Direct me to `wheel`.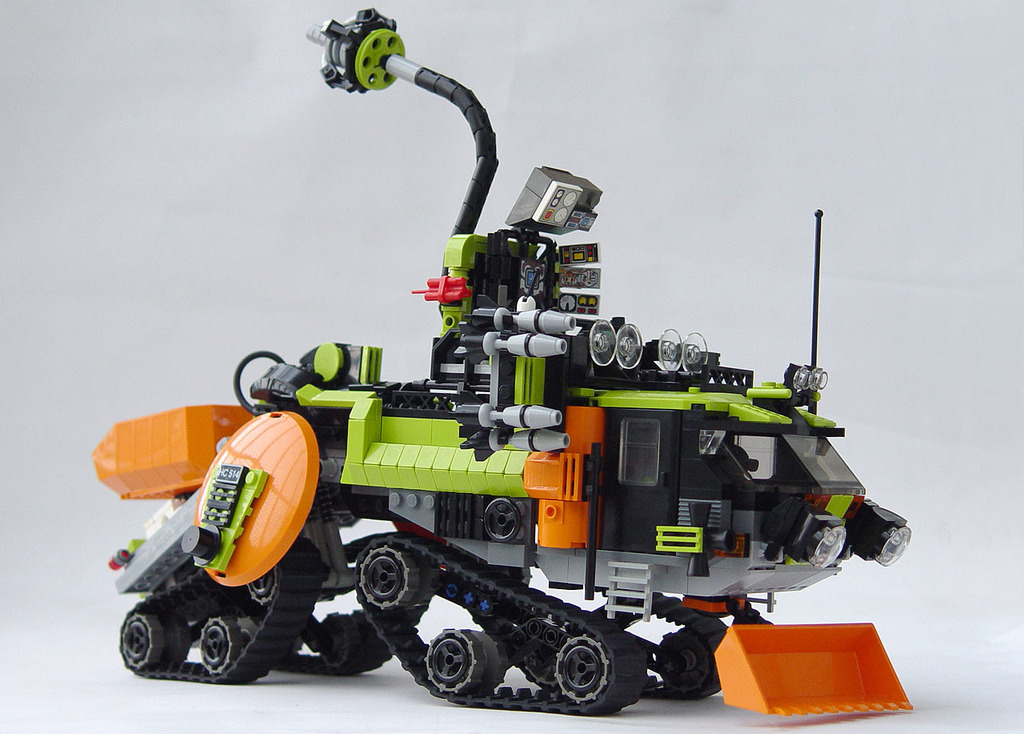
Direction: x1=554, y1=635, x2=611, y2=706.
